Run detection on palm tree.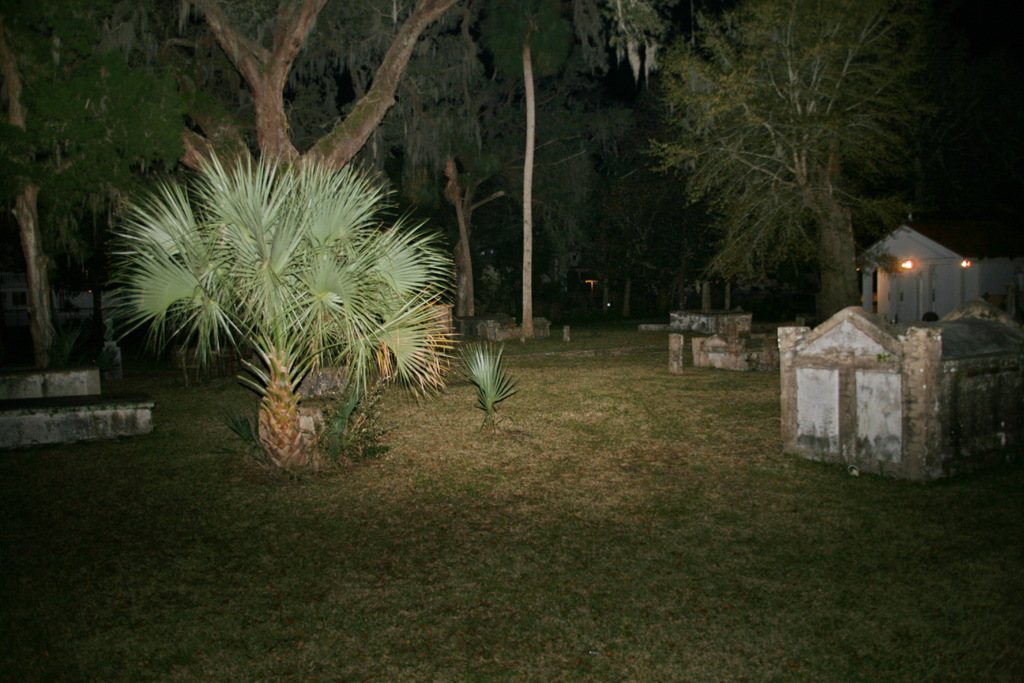
Result: region(106, 148, 416, 473).
